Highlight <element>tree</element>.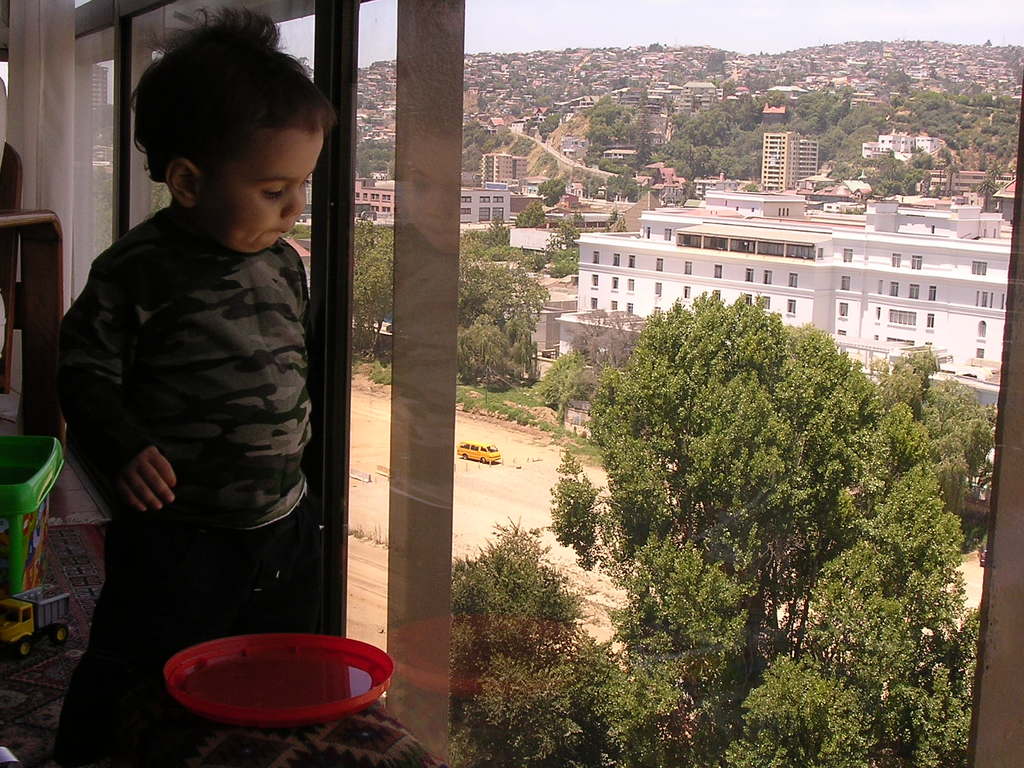
Highlighted region: l=540, t=179, r=566, b=204.
